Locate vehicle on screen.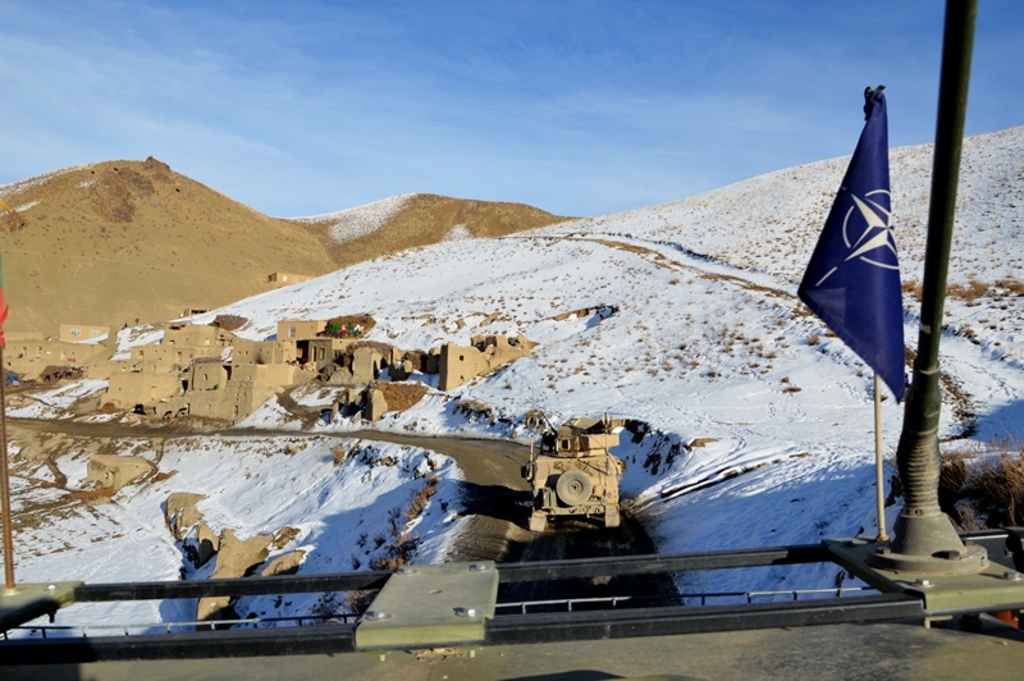
On screen at (522,434,621,534).
